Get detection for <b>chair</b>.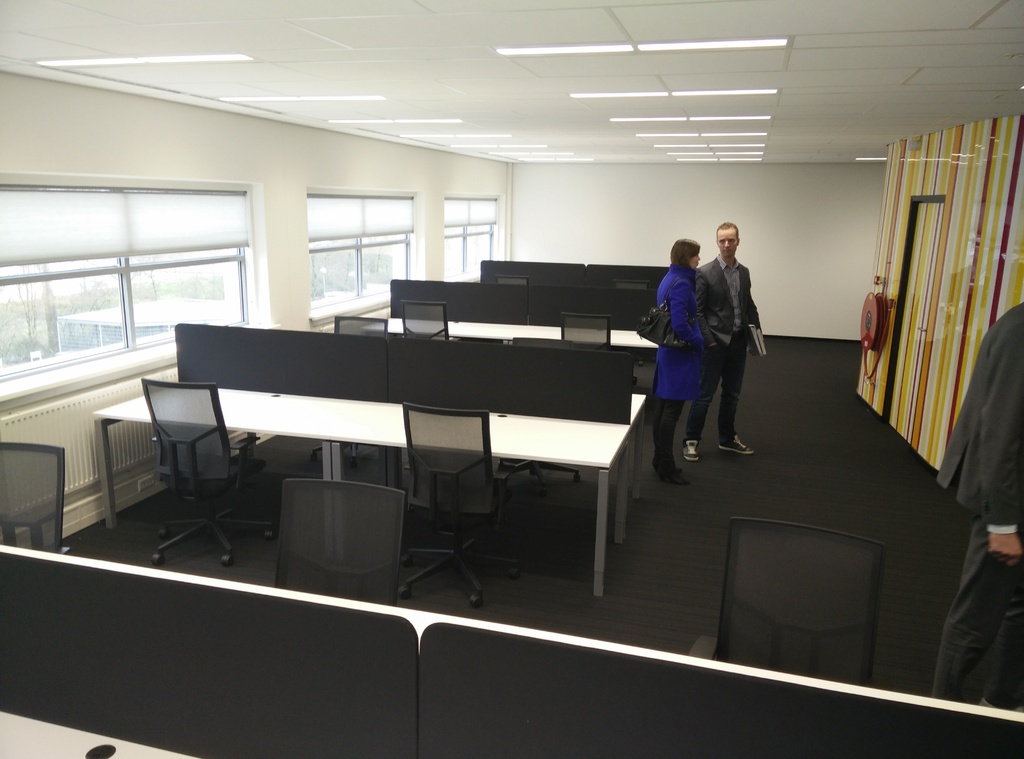
Detection: [left=556, top=315, right=624, bottom=350].
